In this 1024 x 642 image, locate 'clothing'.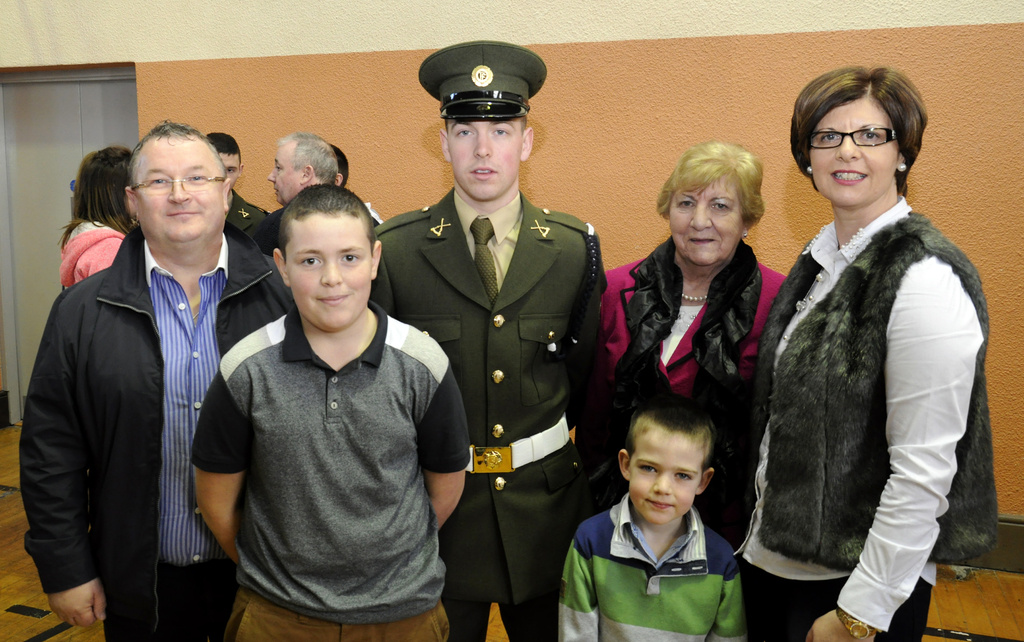
Bounding box: Rect(191, 300, 457, 640).
